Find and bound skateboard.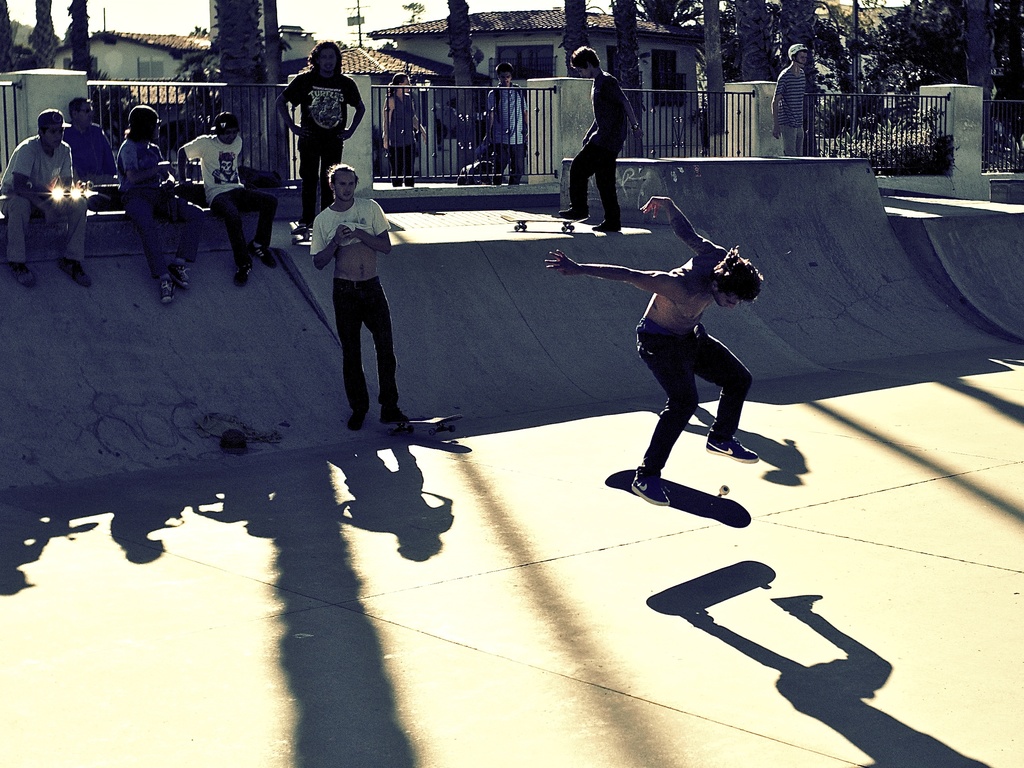
Bound: <bbox>505, 212, 595, 229</bbox>.
